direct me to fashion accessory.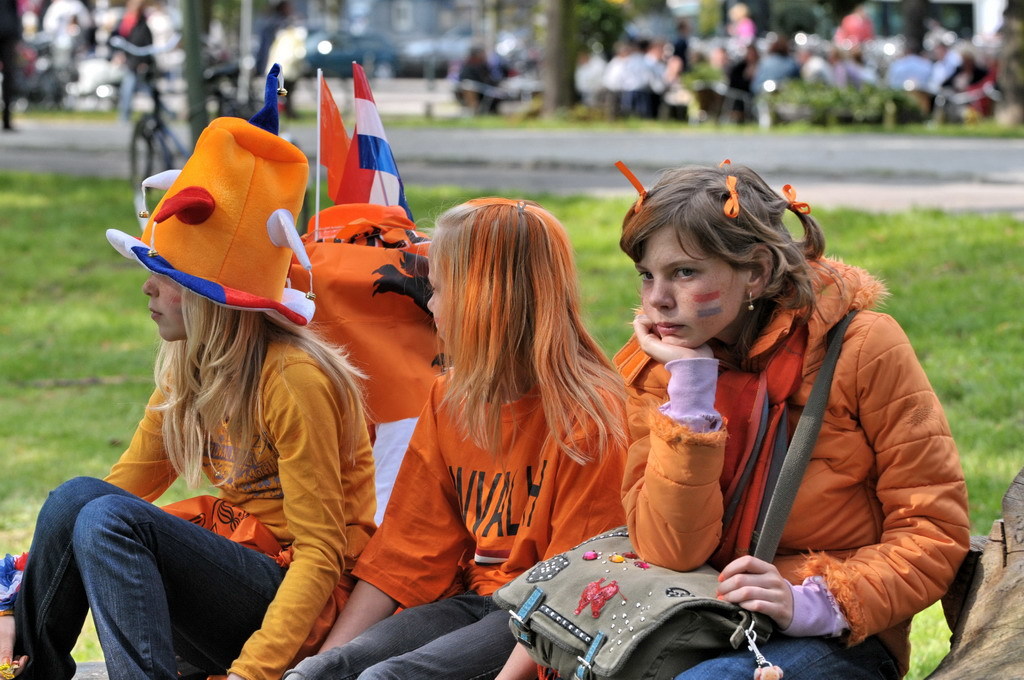
Direction: 612 159 650 214.
